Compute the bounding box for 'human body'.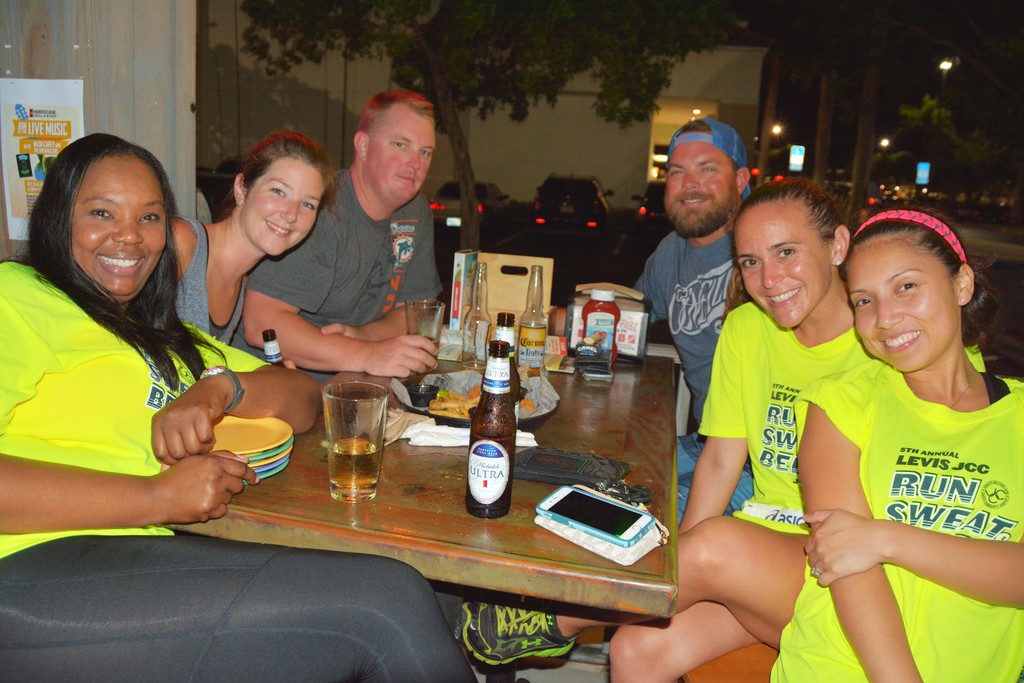
(0,135,487,682).
